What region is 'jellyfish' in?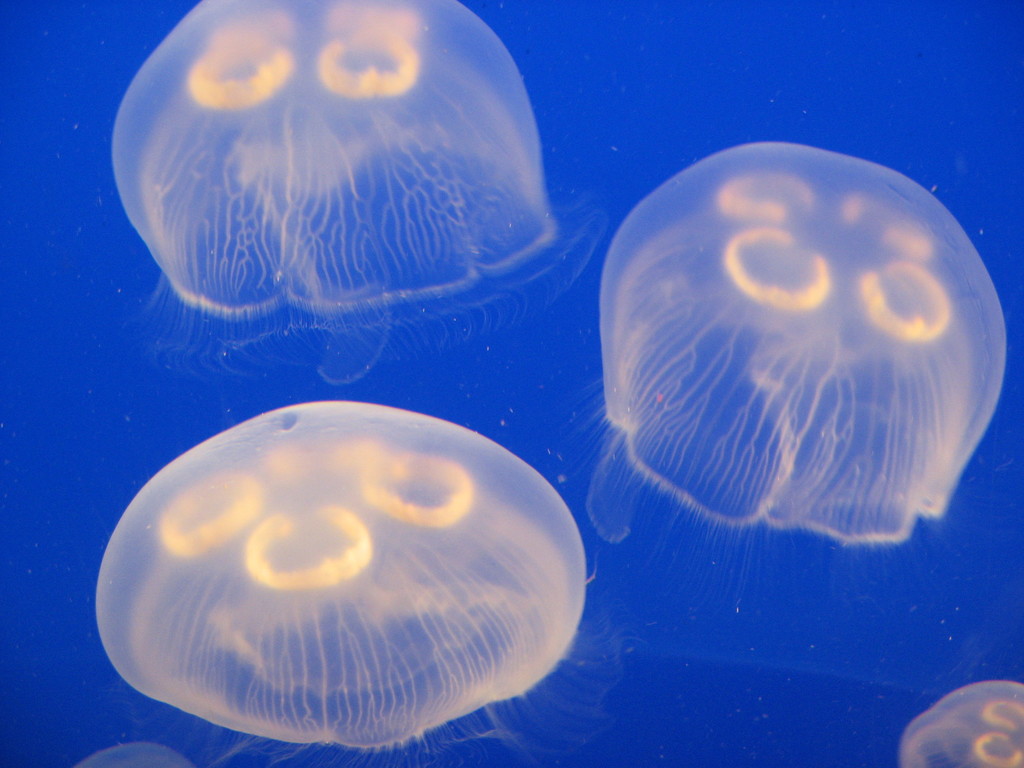
[95,399,584,767].
